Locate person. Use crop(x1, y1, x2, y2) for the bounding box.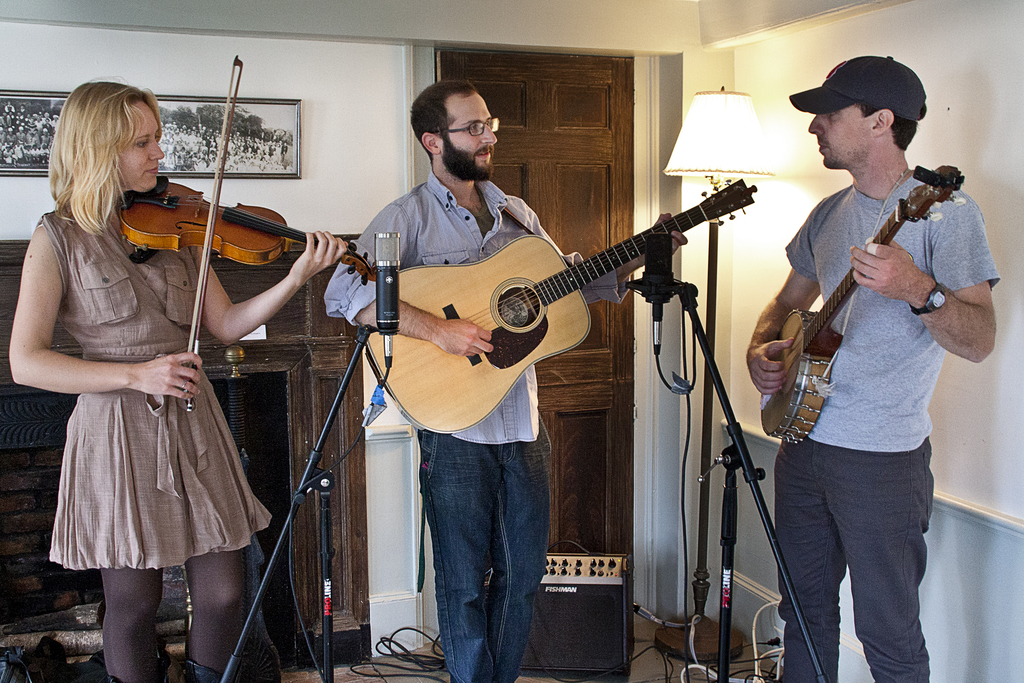
crop(9, 76, 351, 682).
